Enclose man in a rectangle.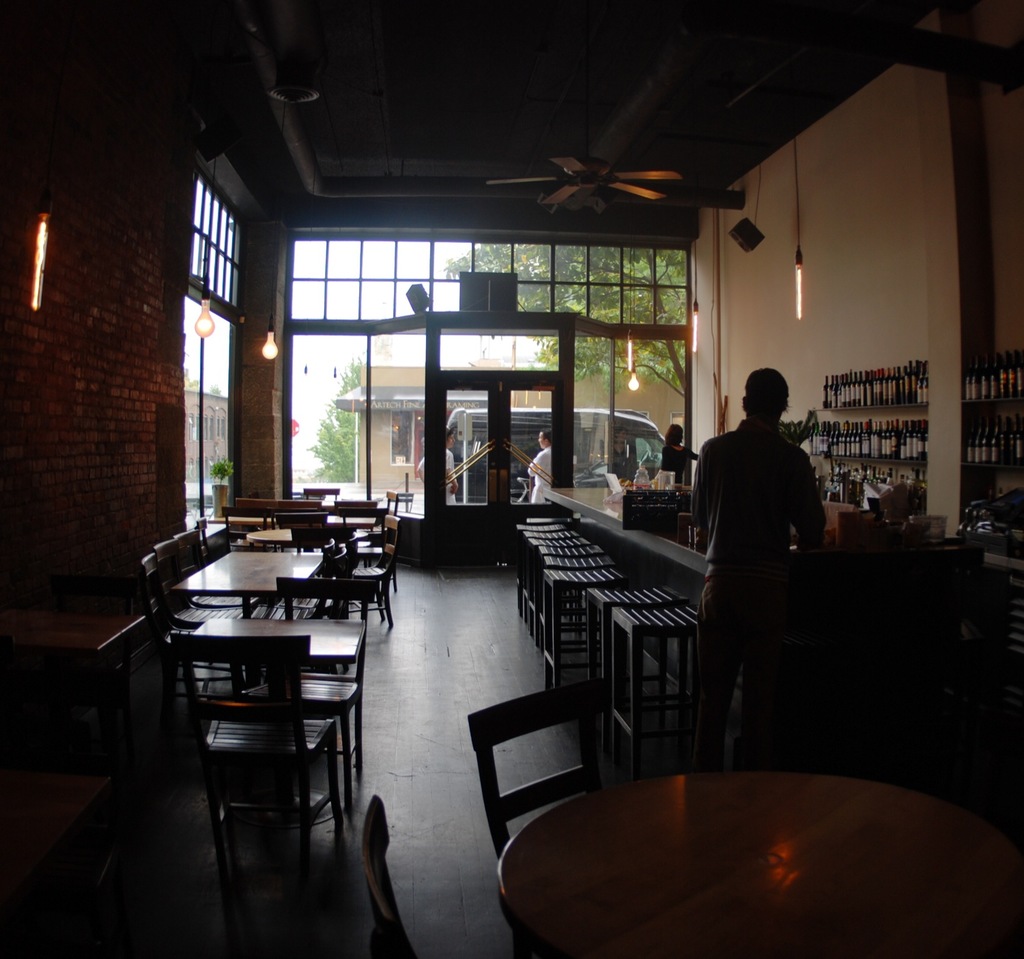
677,360,835,791.
